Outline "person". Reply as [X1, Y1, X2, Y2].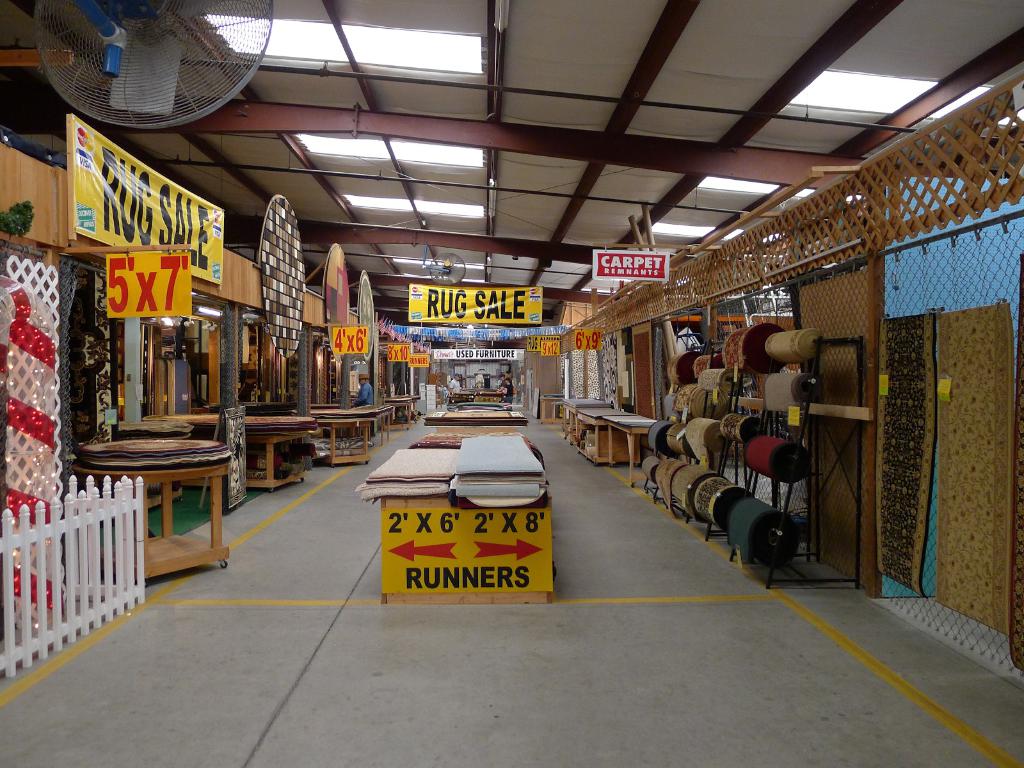
[351, 372, 376, 408].
